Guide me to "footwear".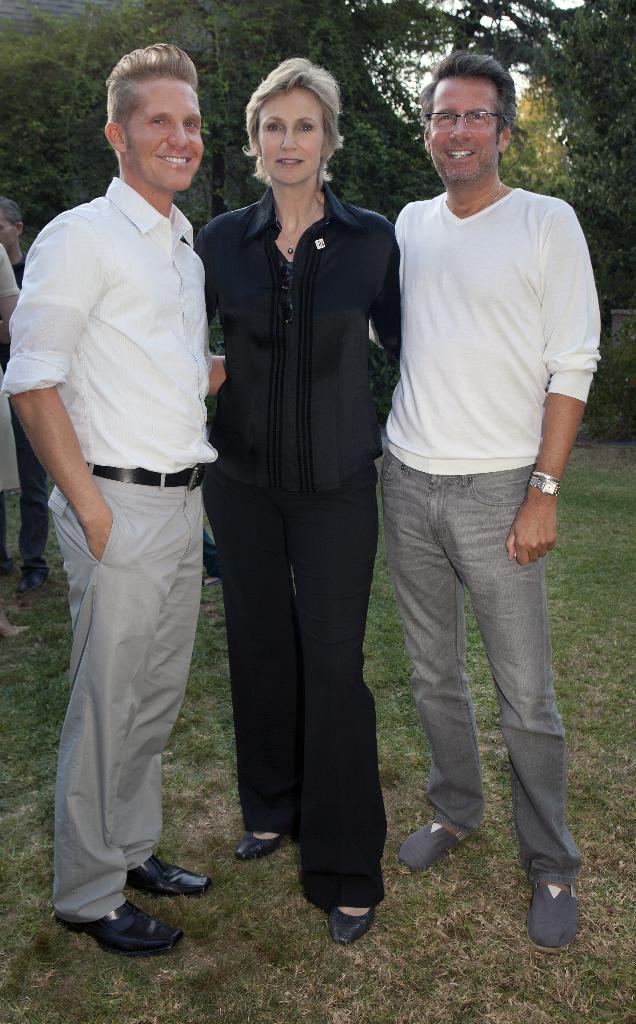
Guidance: crop(74, 909, 173, 964).
